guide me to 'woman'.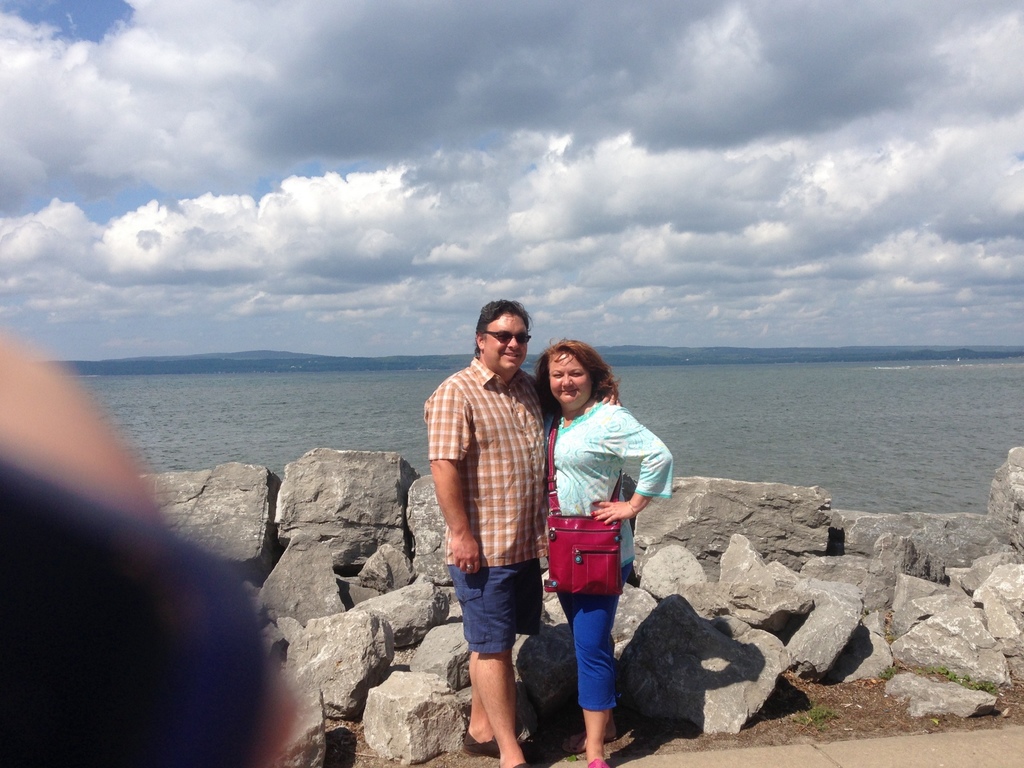
Guidance: l=529, t=343, r=671, b=767.
